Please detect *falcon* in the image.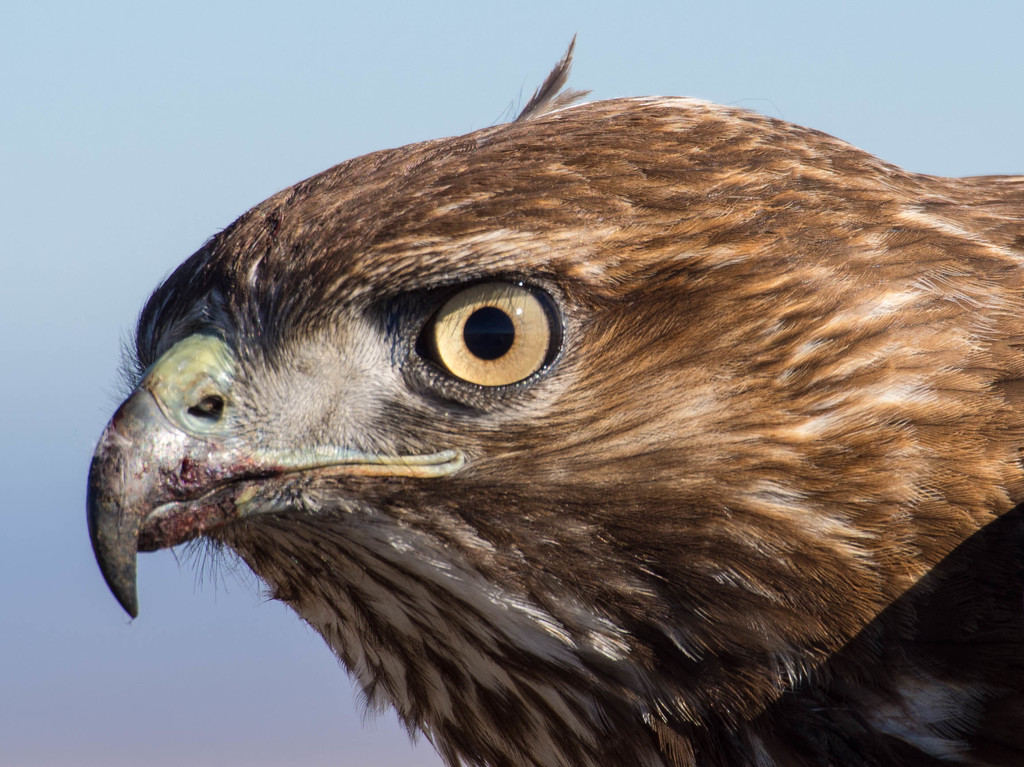
pyautogui.locateOnScreen(77, 35, 1023, 766).
